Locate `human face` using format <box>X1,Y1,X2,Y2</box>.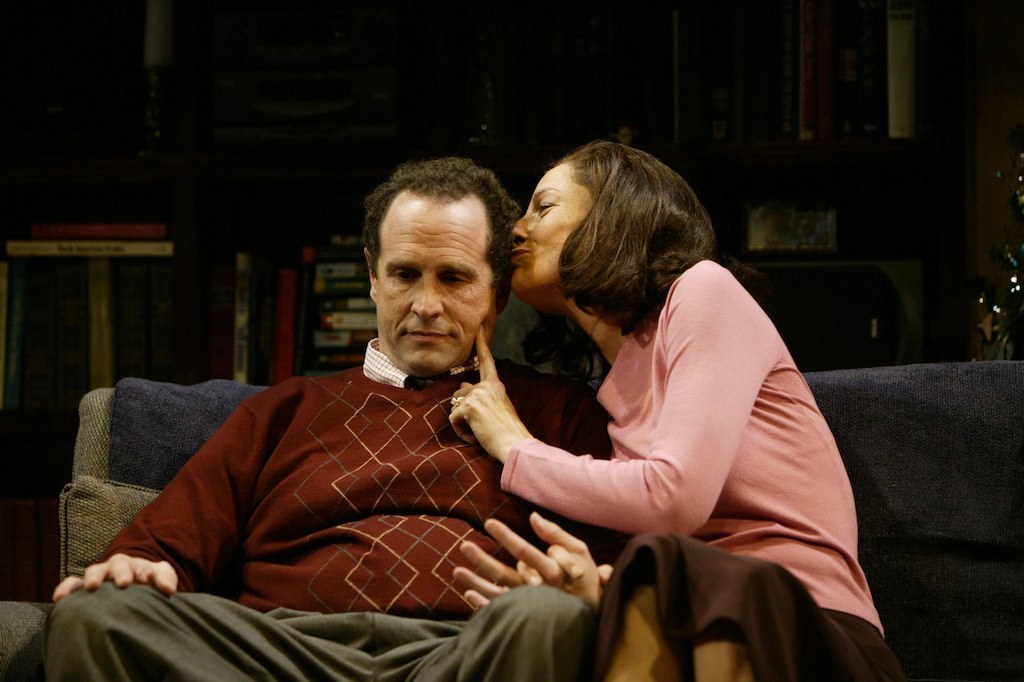
<box>375,205,489,370</box>.
